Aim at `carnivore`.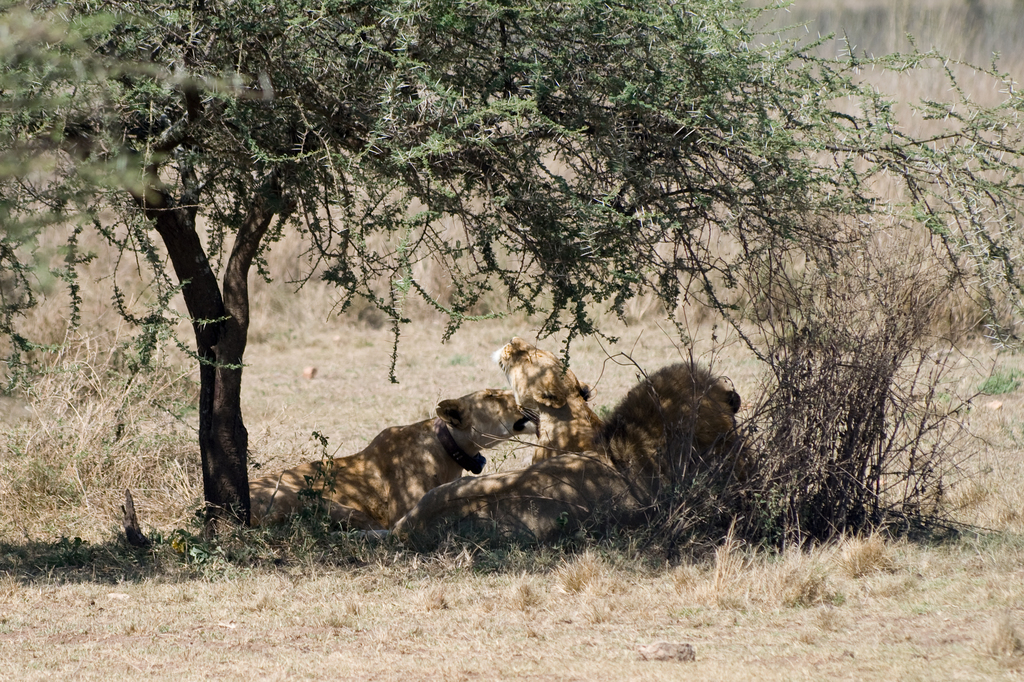
Aimed at bbox(484, 334, 640, 472).
